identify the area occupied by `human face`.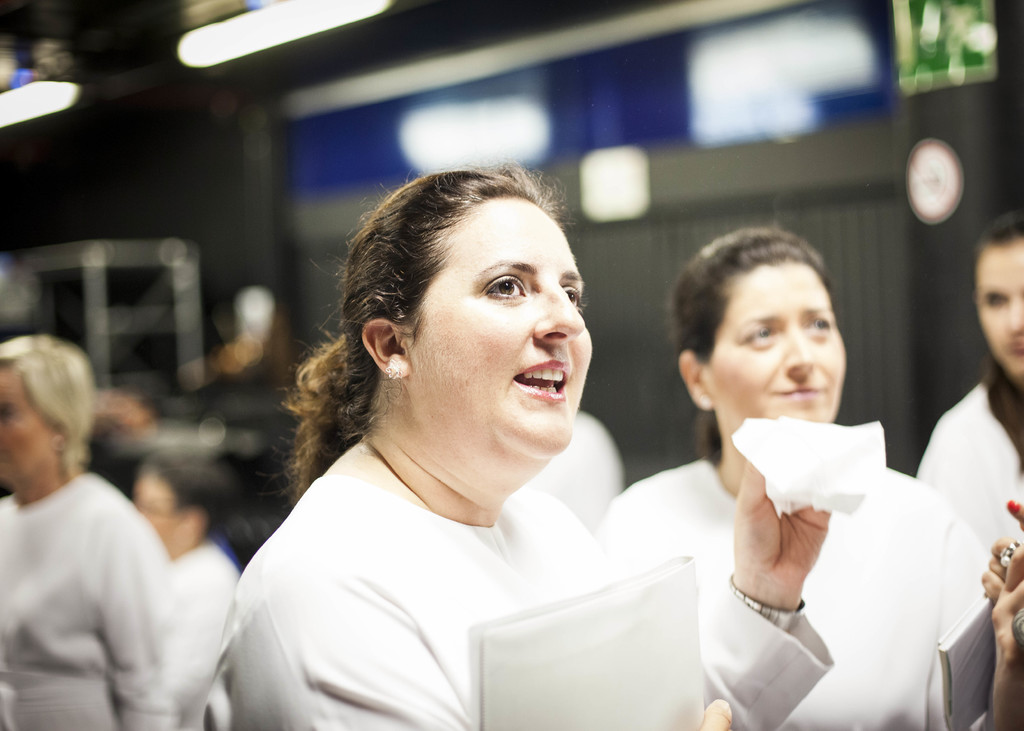
Area: bbox=[709, 266, 848, 427].
